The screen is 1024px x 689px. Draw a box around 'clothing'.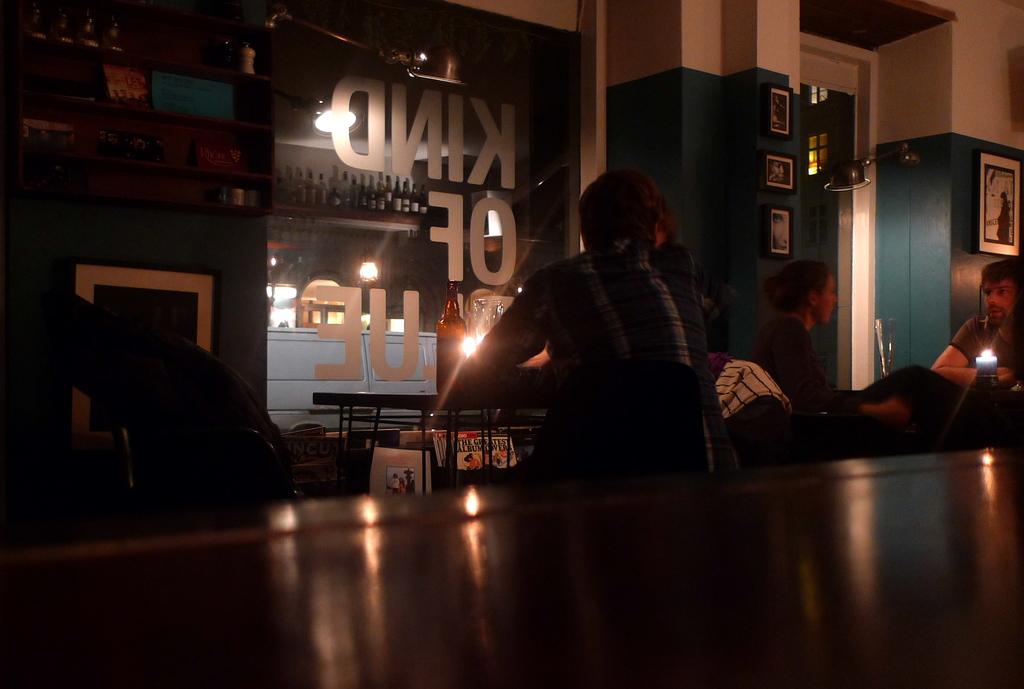
[480, 182, 730, 439].
